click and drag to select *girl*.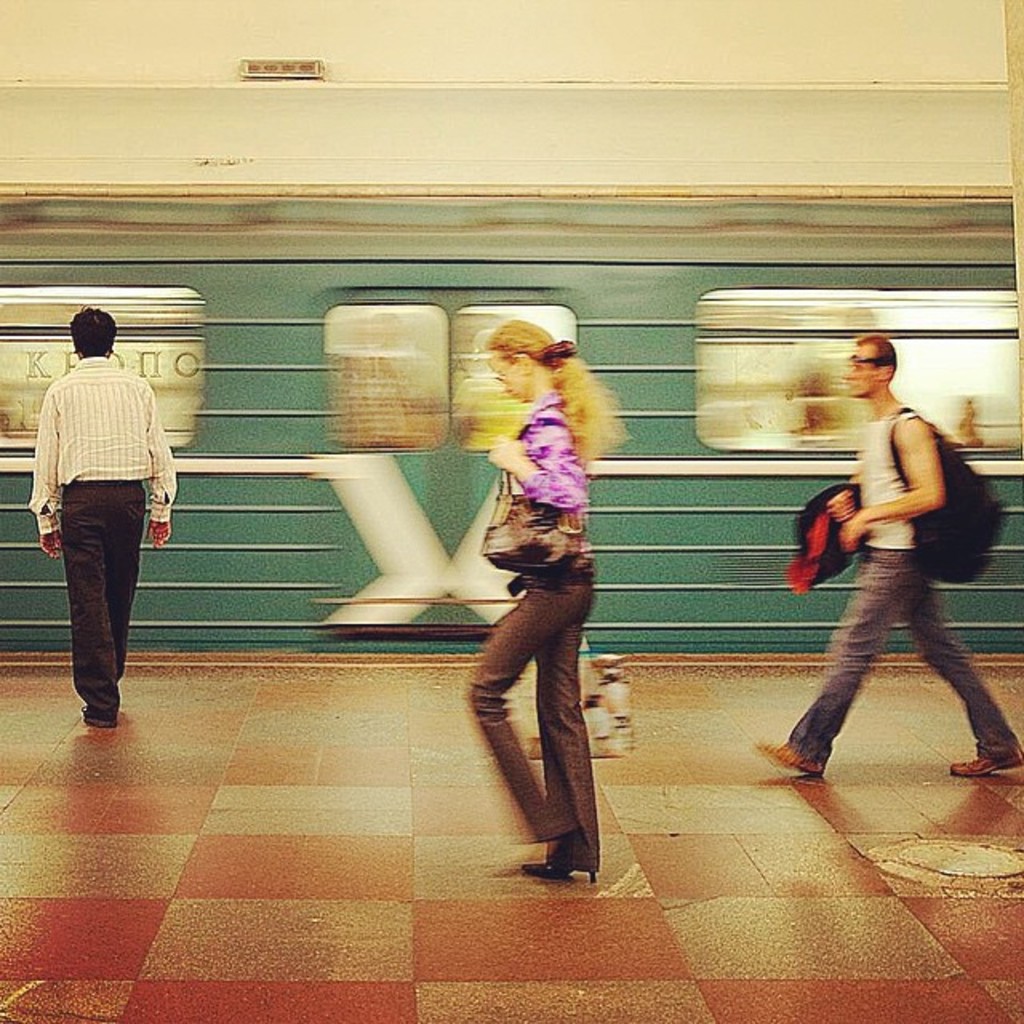
Selection: 470, 318, 597, 874.
